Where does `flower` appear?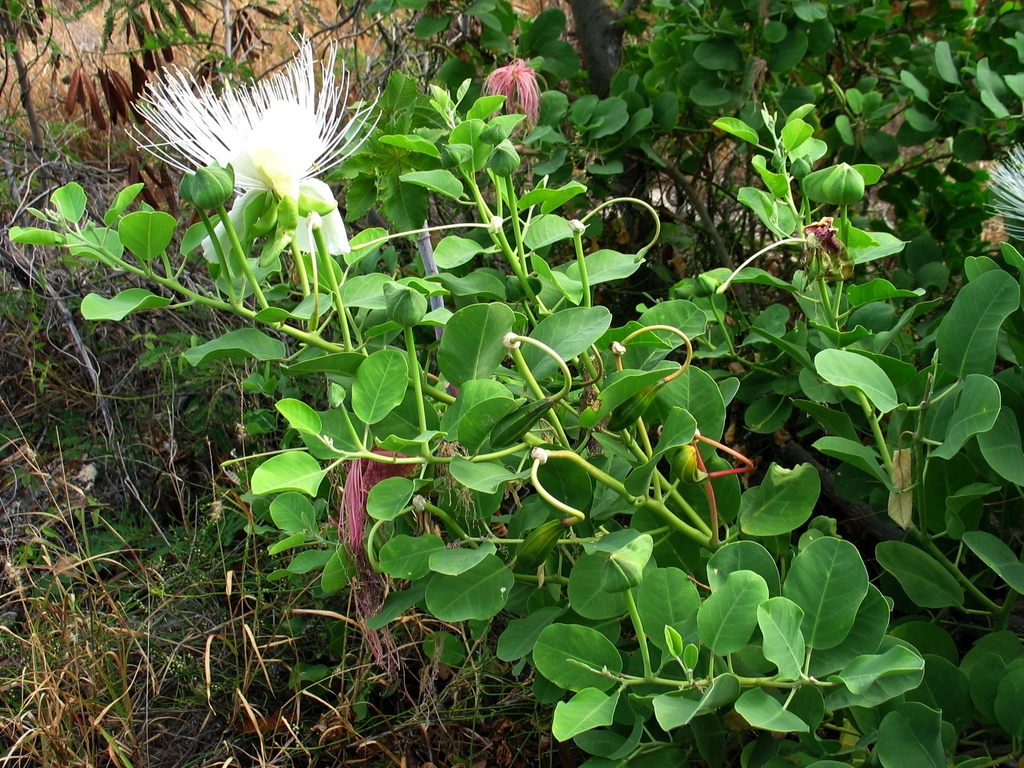
Appears at 477, 56, 546, 144.
